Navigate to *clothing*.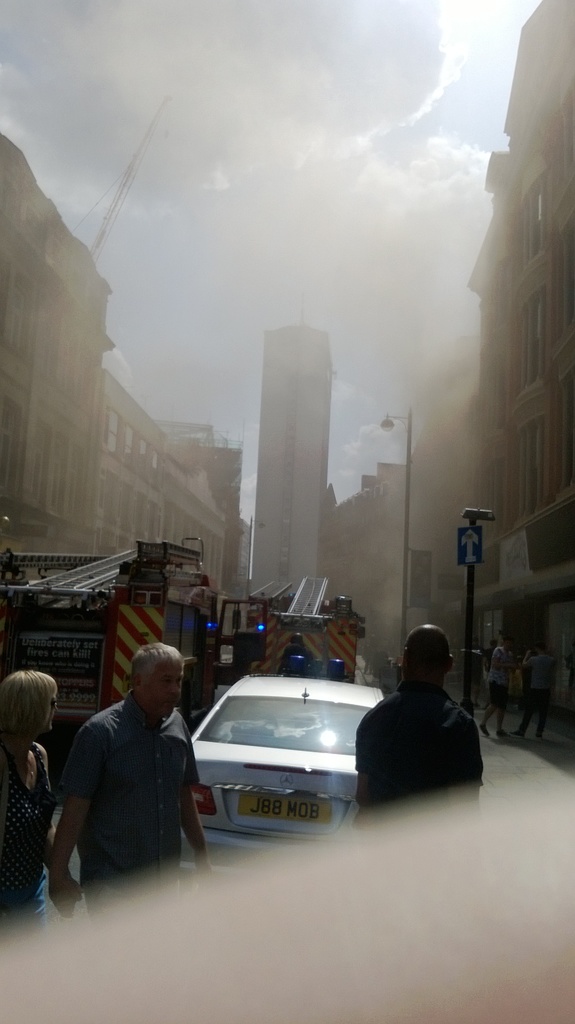
Navigation target: <box>360,700,491,824</box>.
